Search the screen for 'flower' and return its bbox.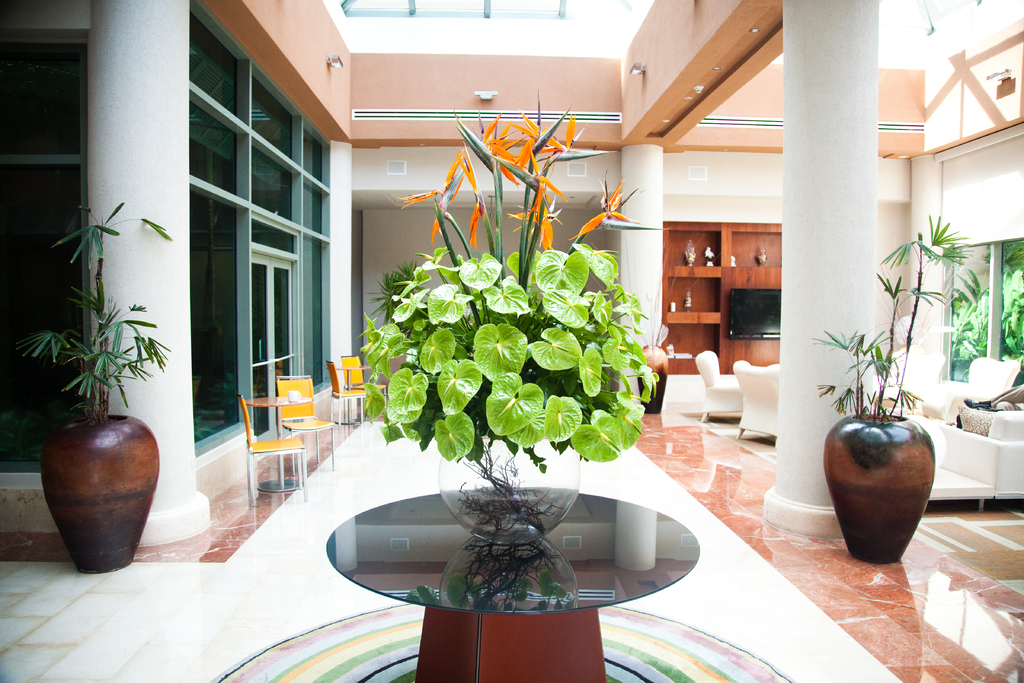
Found: <bbox>458, 147, 486, 241</bbox>.
